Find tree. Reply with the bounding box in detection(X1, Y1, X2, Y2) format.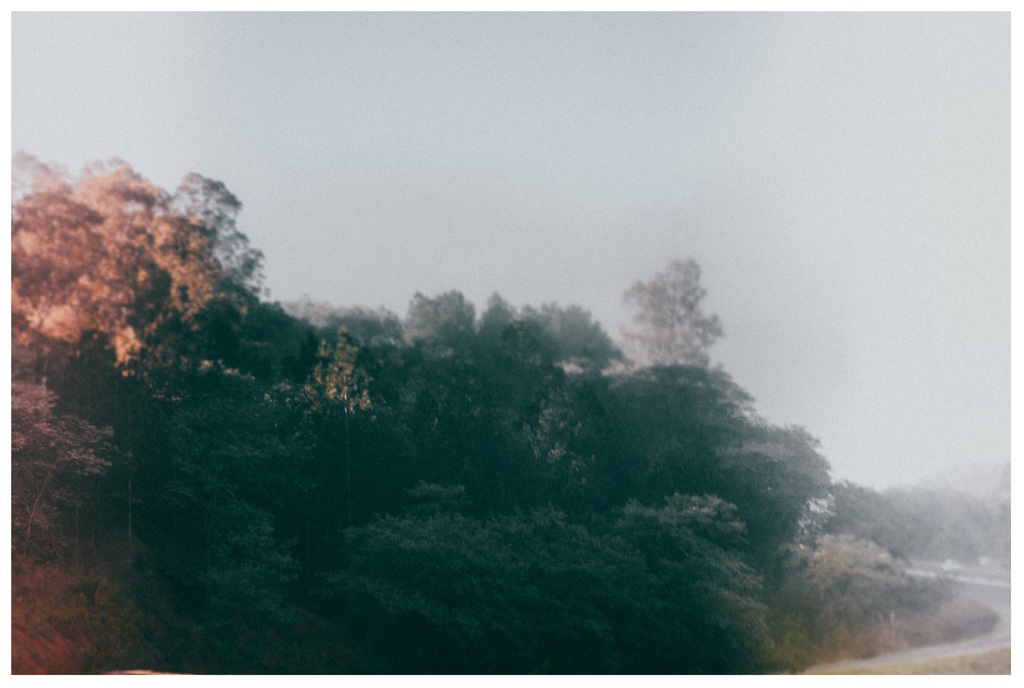
detection(272, 262, 647, 404).
